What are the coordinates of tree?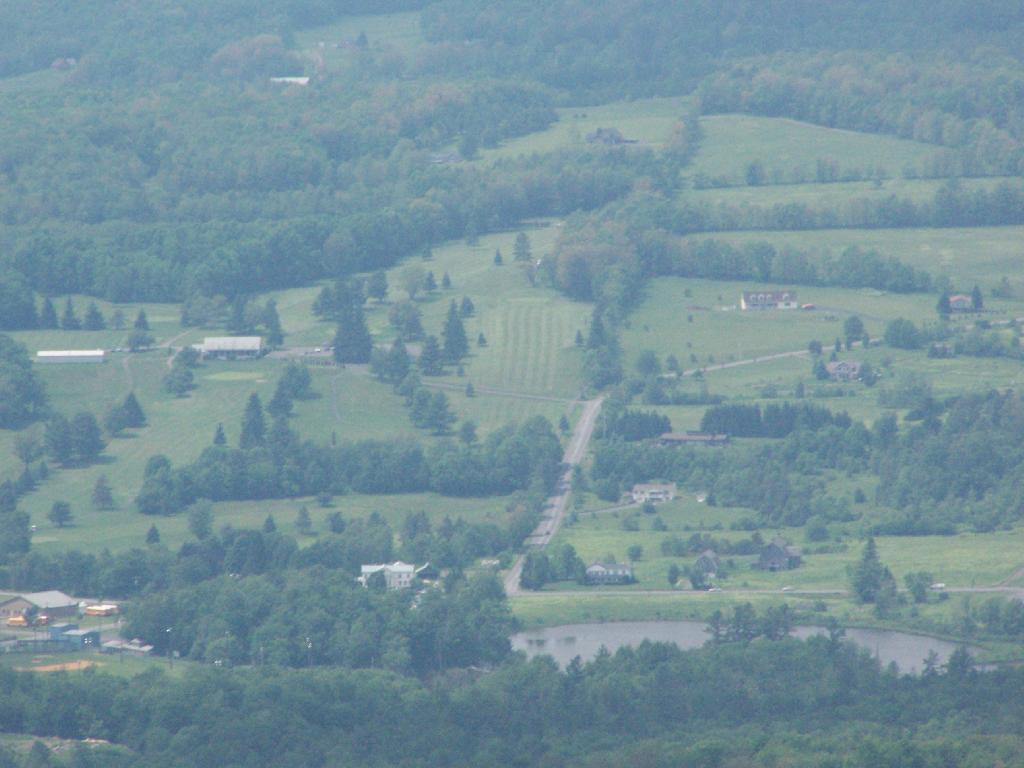
(left=163, top=350, right=194, bottom=402).
